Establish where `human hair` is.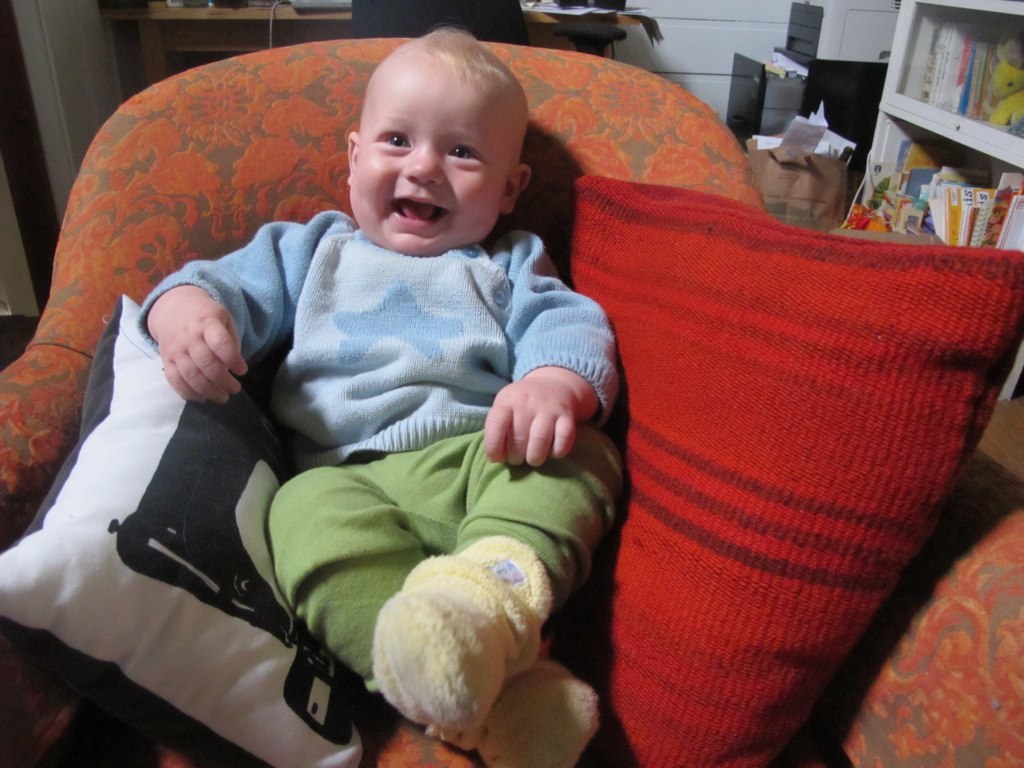
Established at x1=425 y1=37 x2=527 y2=154.
